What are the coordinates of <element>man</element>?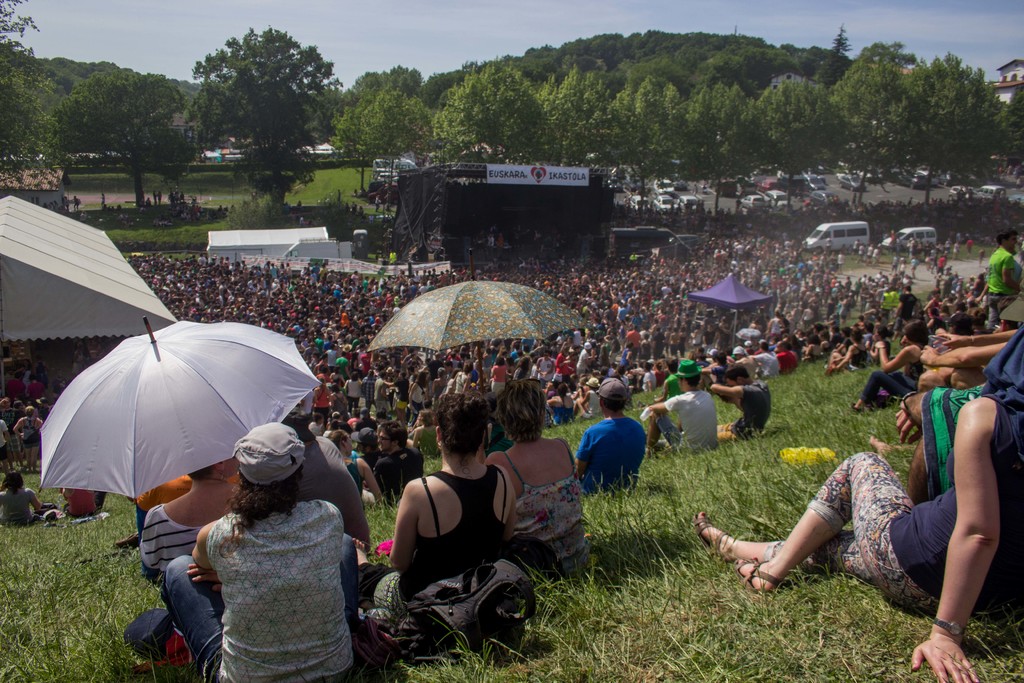
(646,360,721,455).
